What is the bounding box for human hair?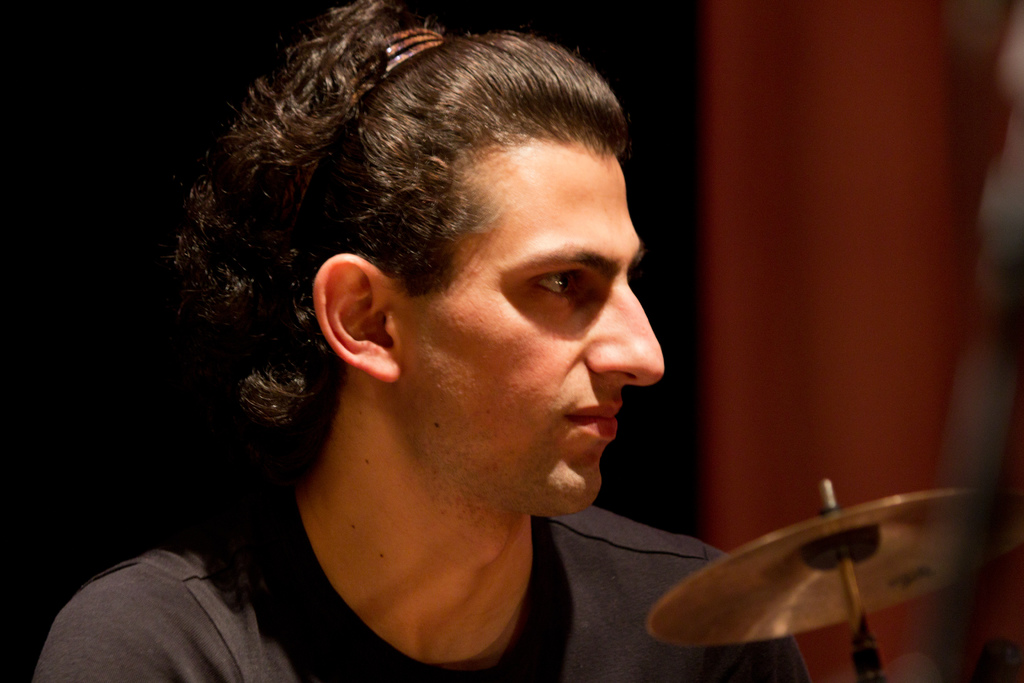
bbox(181, 12, 602, 491).
